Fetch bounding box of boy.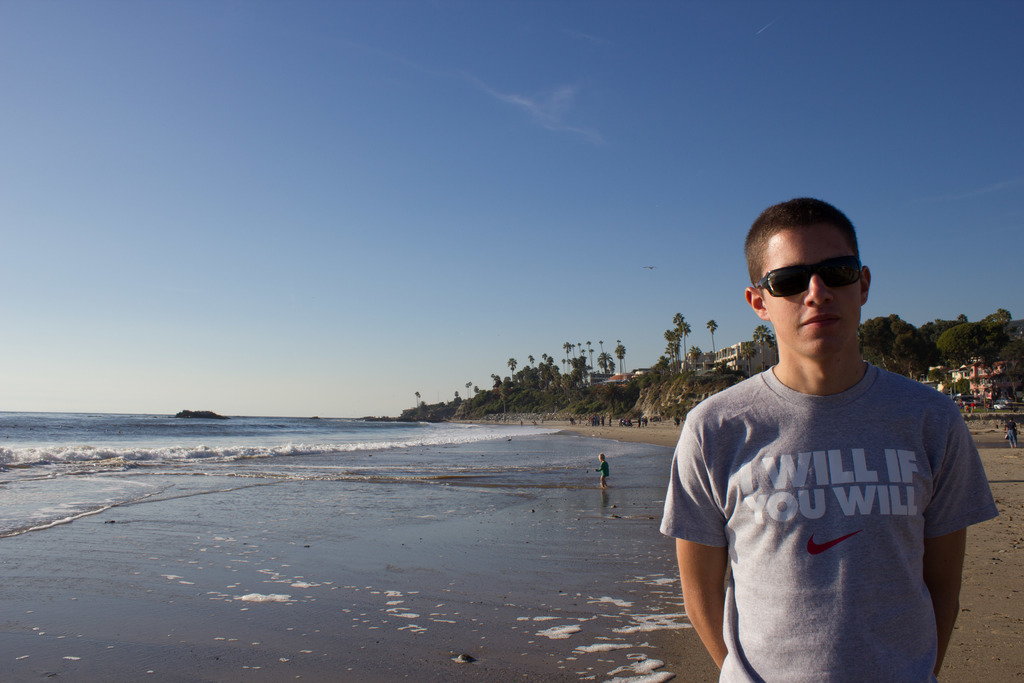
Bbox: region(598, 452, 609, 491).
